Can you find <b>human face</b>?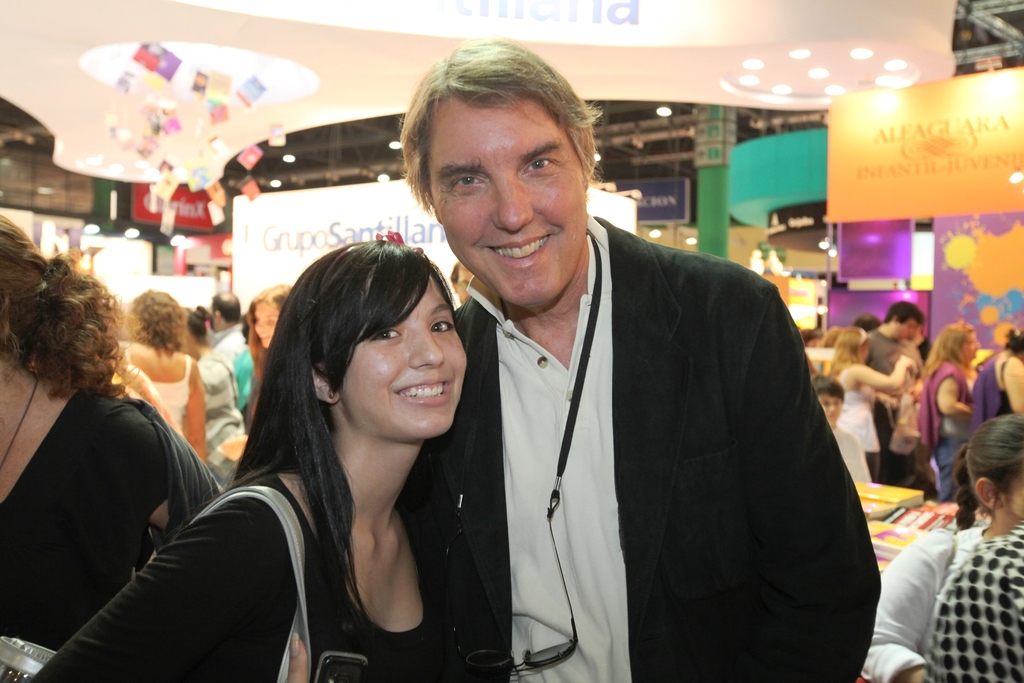
Yes, bounding box: select_region(248, 294, 283, 346).
